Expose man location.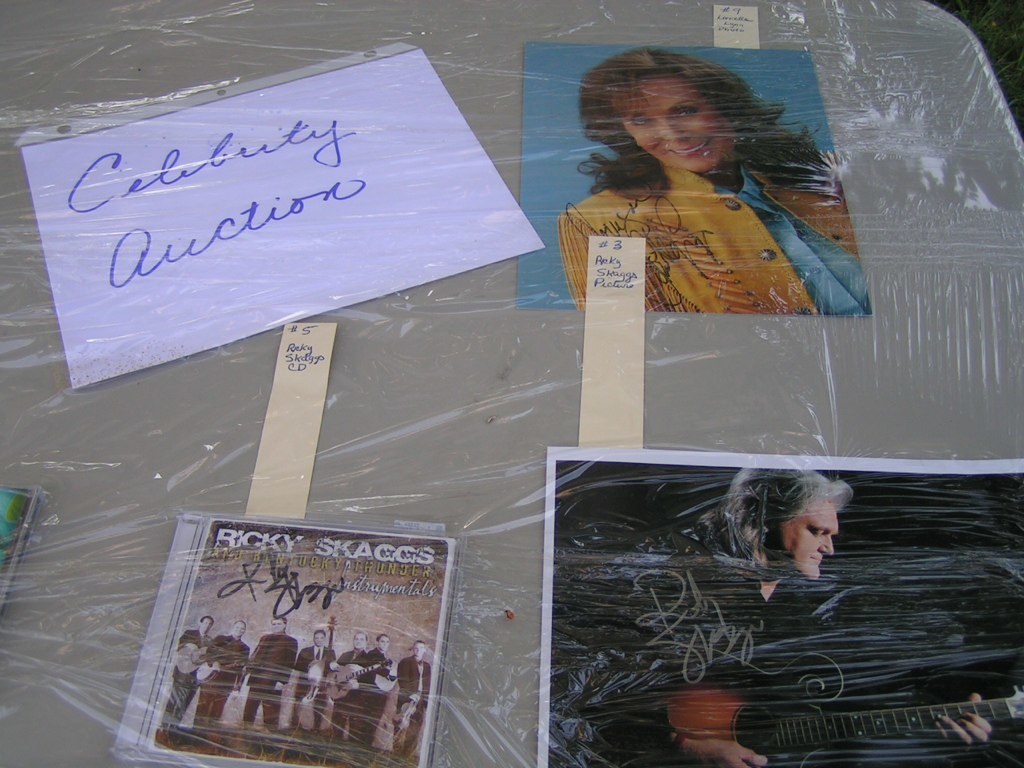
Exposed at 227, 615, 299, 734.
